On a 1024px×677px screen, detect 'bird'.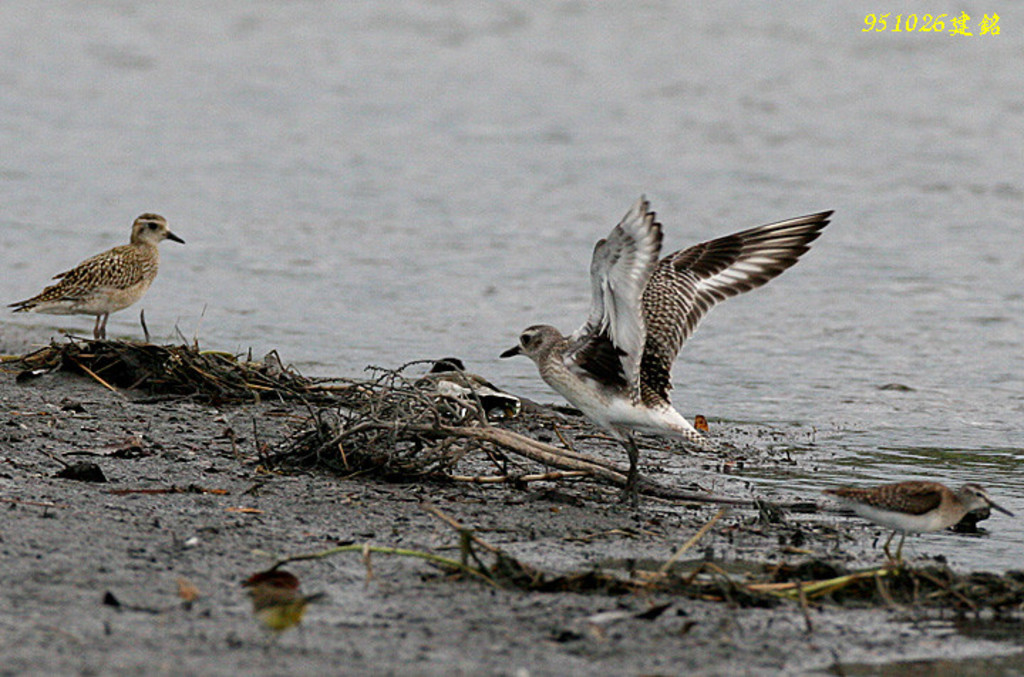
l=6, t=210, r=188, b=343.
